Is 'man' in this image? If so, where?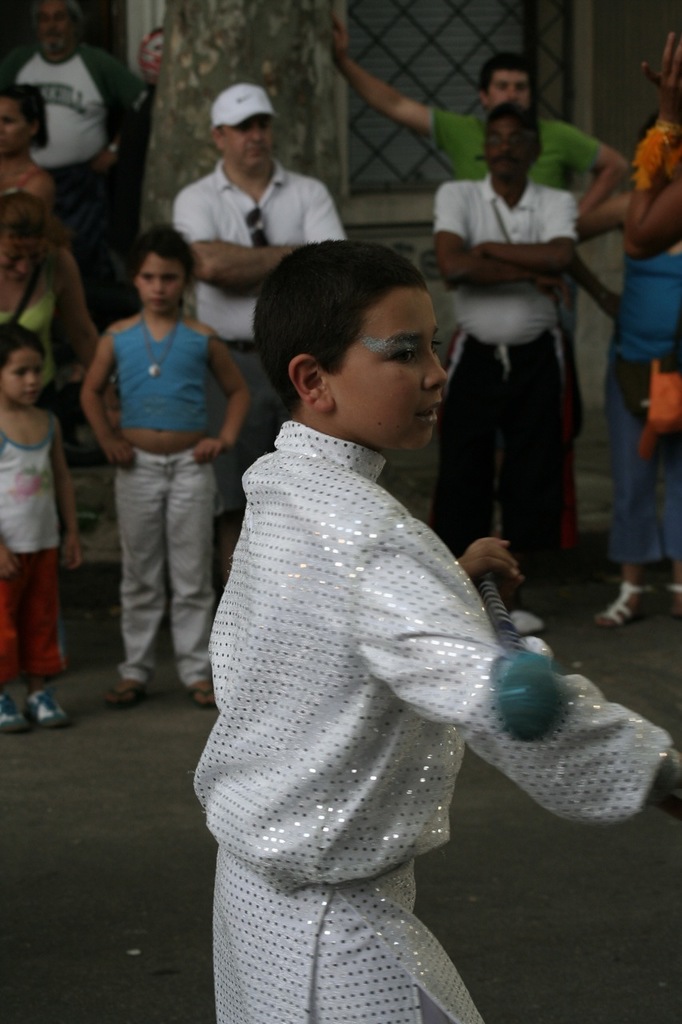
Yes, at box=[439, 103, 588, 610].
